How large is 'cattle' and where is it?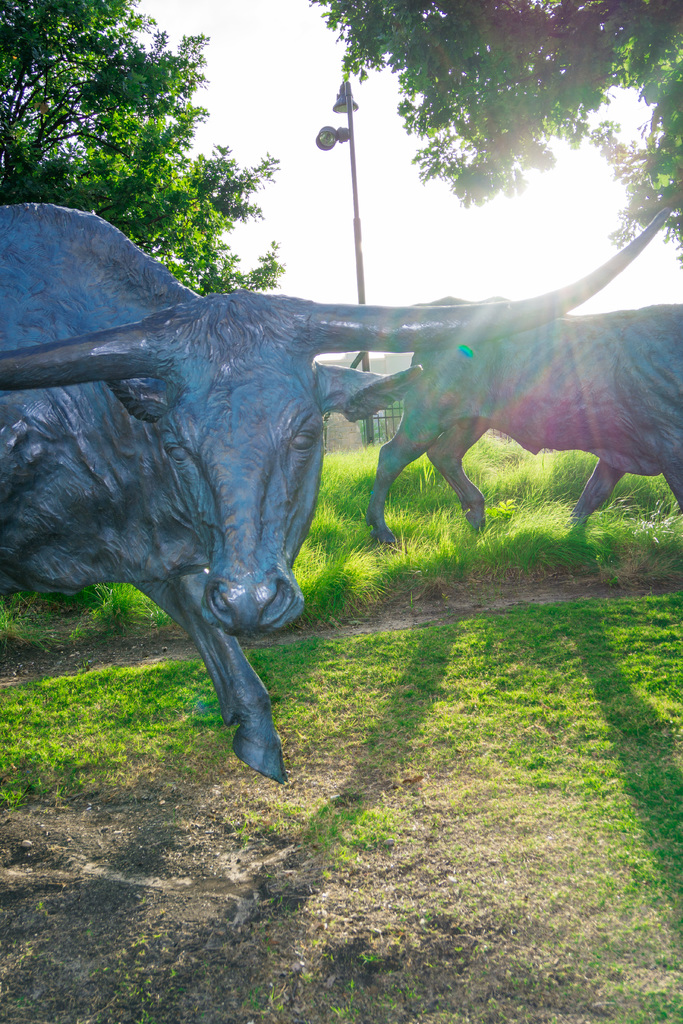
Bounding box: left=365, top=289, right=682, bottom=550.
